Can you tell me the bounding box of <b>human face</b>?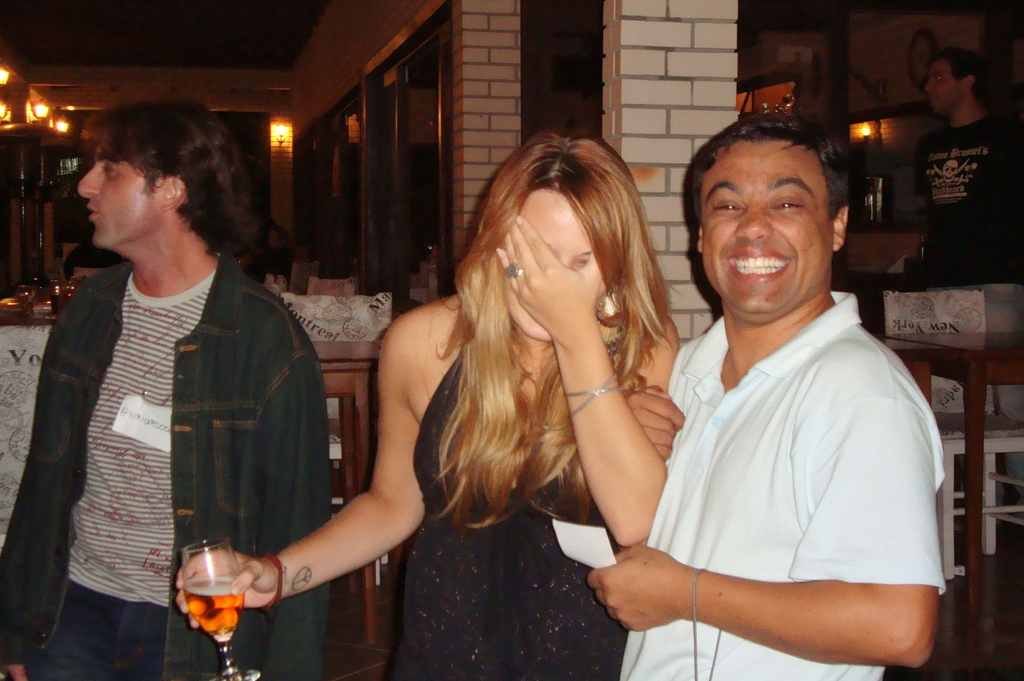
rect(502, 186, 605, 340).
